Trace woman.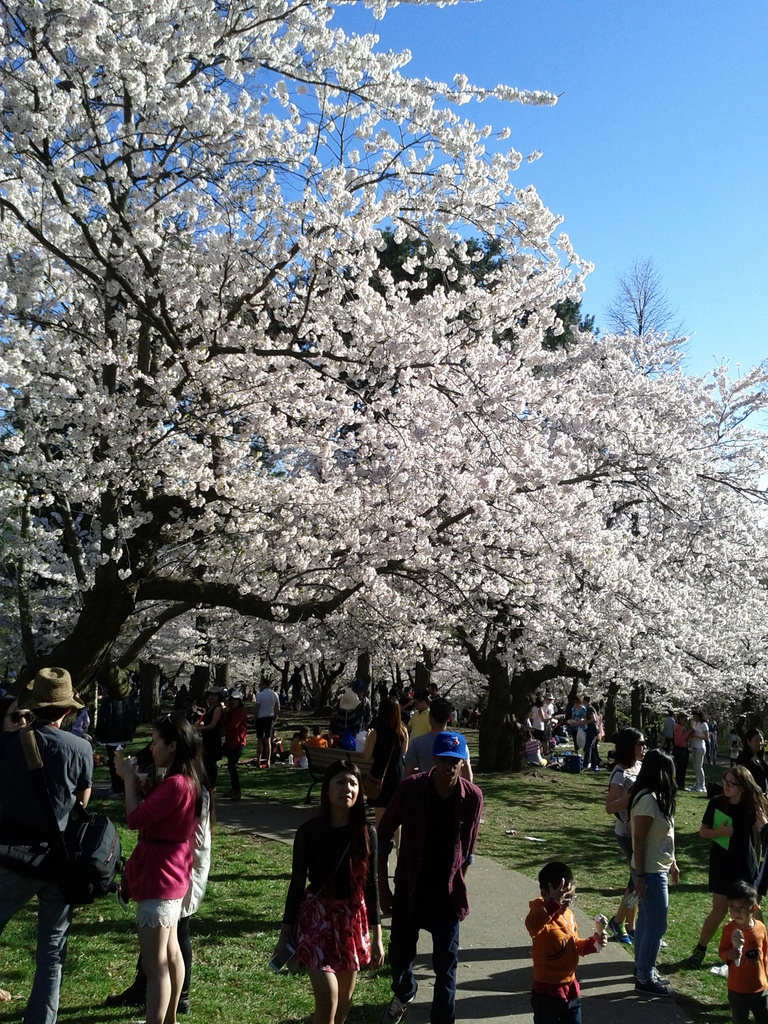
Traced to detection(282, 749, 380, 1007).
